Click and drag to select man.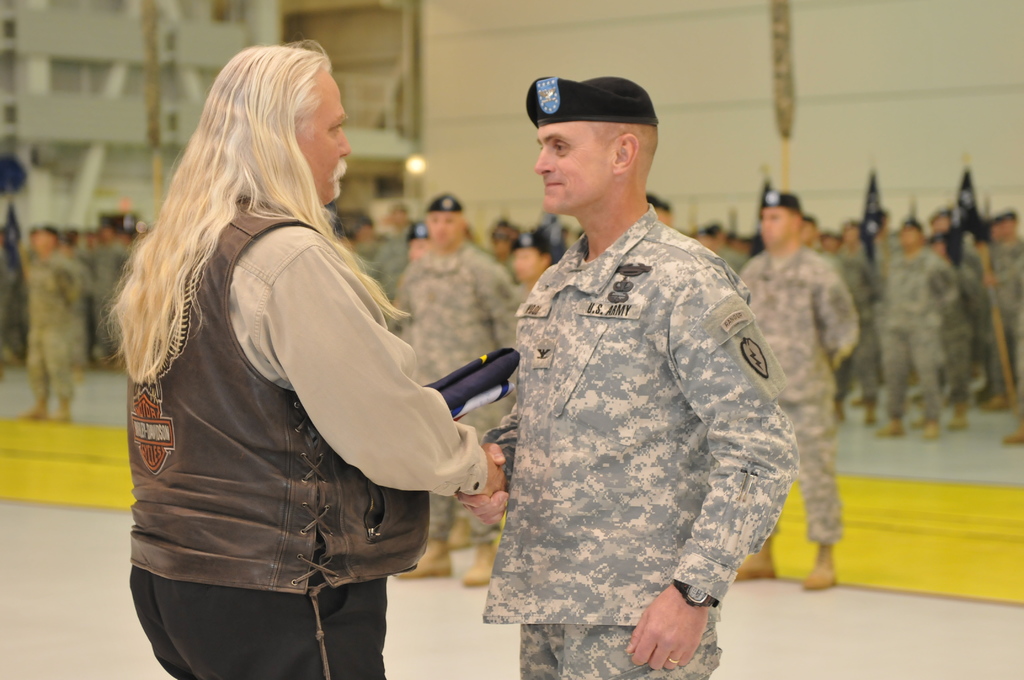
Selection: detection(729, 187, 856, 599).
